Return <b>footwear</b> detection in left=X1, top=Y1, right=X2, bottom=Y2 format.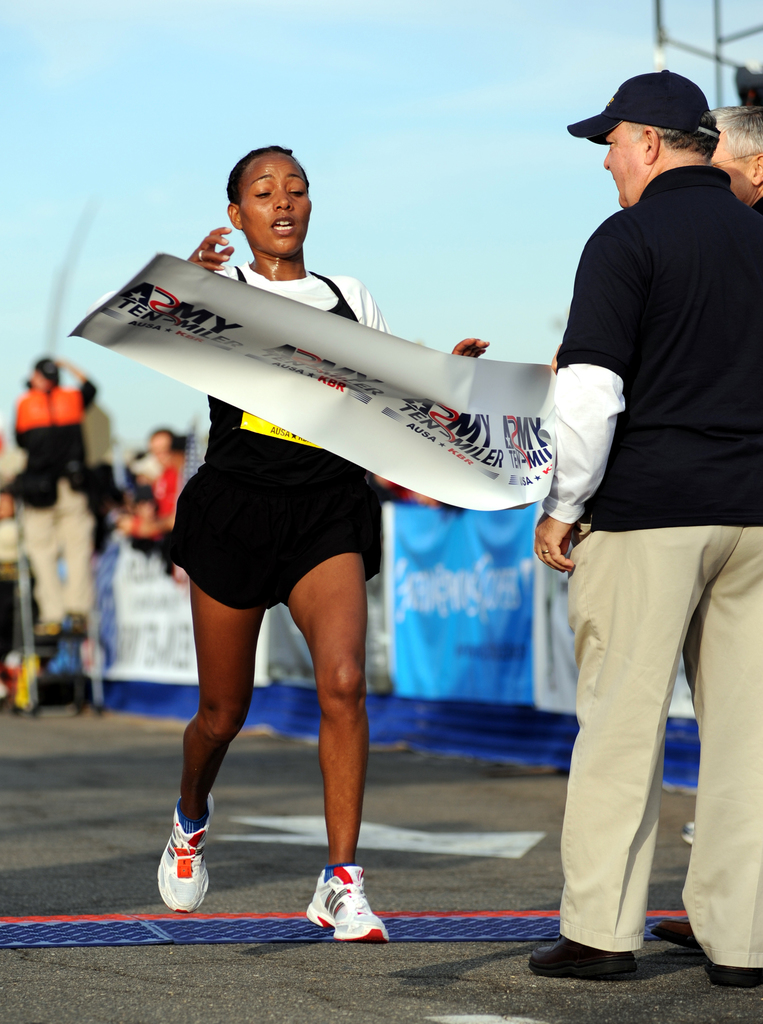
left=151, top=822, right=217, bottom=921.
